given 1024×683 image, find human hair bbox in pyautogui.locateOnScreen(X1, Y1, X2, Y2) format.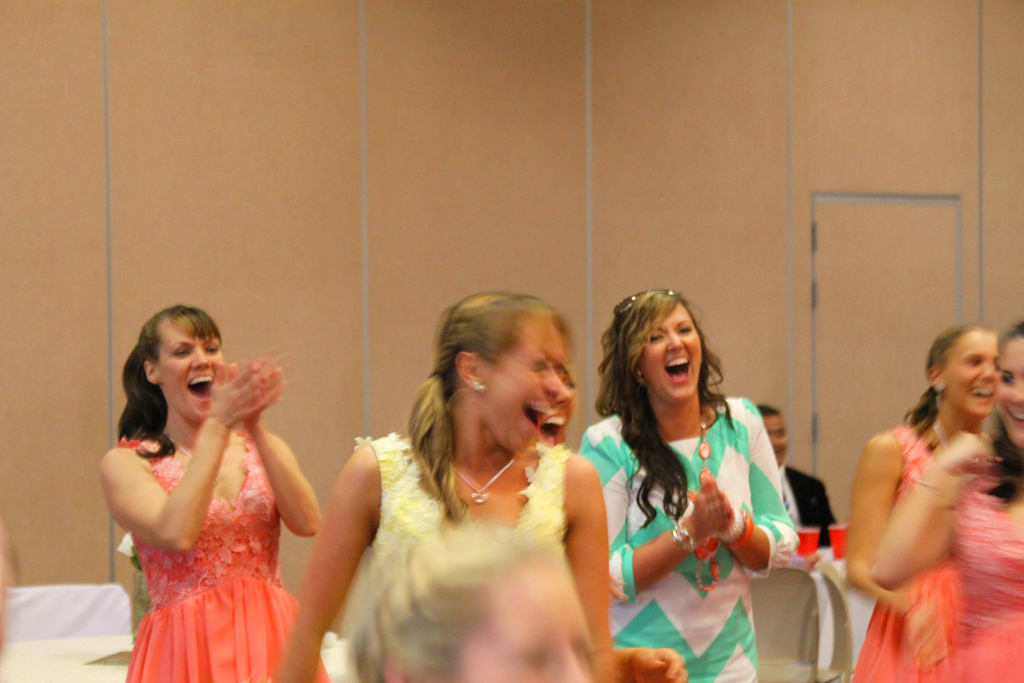
pyautogui.locateOnScreen(753, 403, 781, 417).
